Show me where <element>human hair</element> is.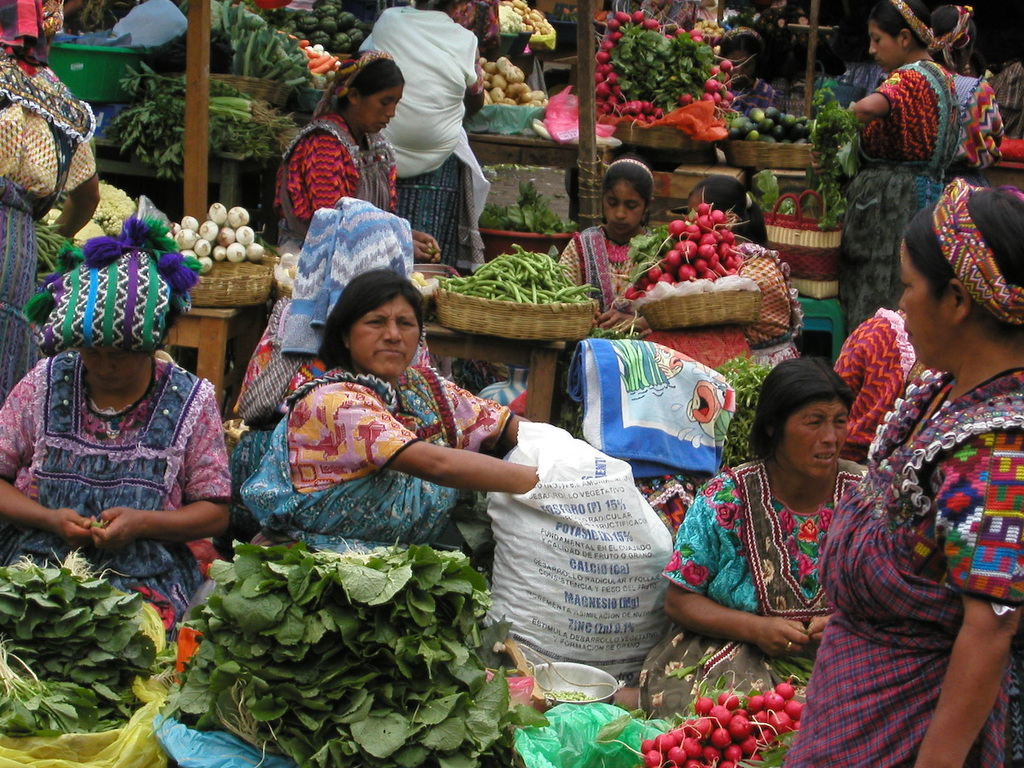
<element>human hair</element> is at (left=748, top=355, right=854, bottom=459).
